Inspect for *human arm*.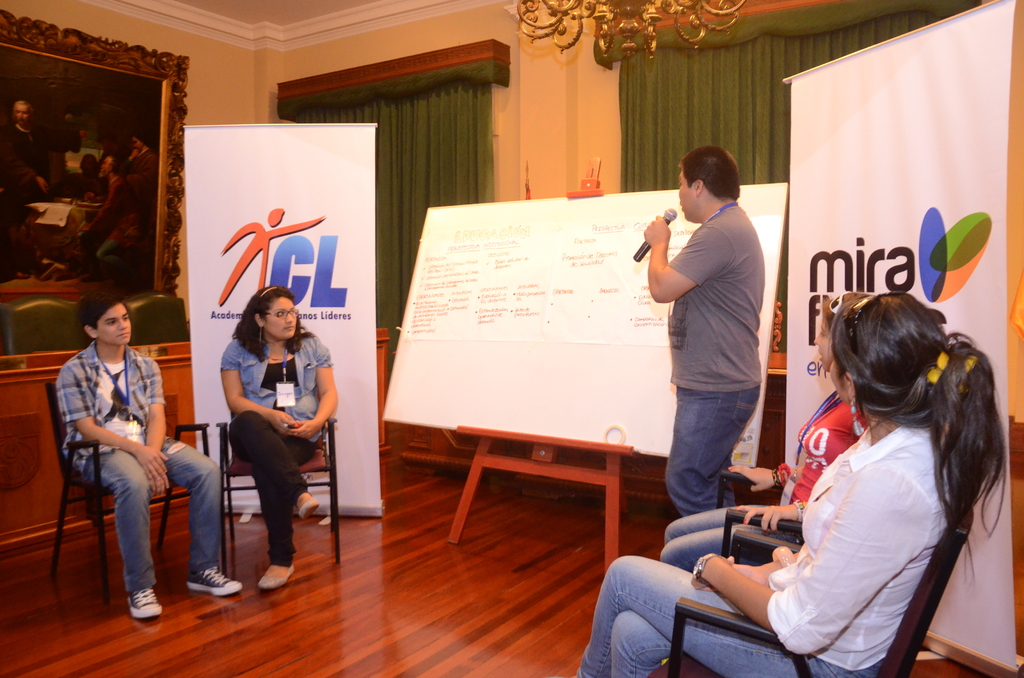
Inspection: <region>133, 357, 175, 495</region>.
